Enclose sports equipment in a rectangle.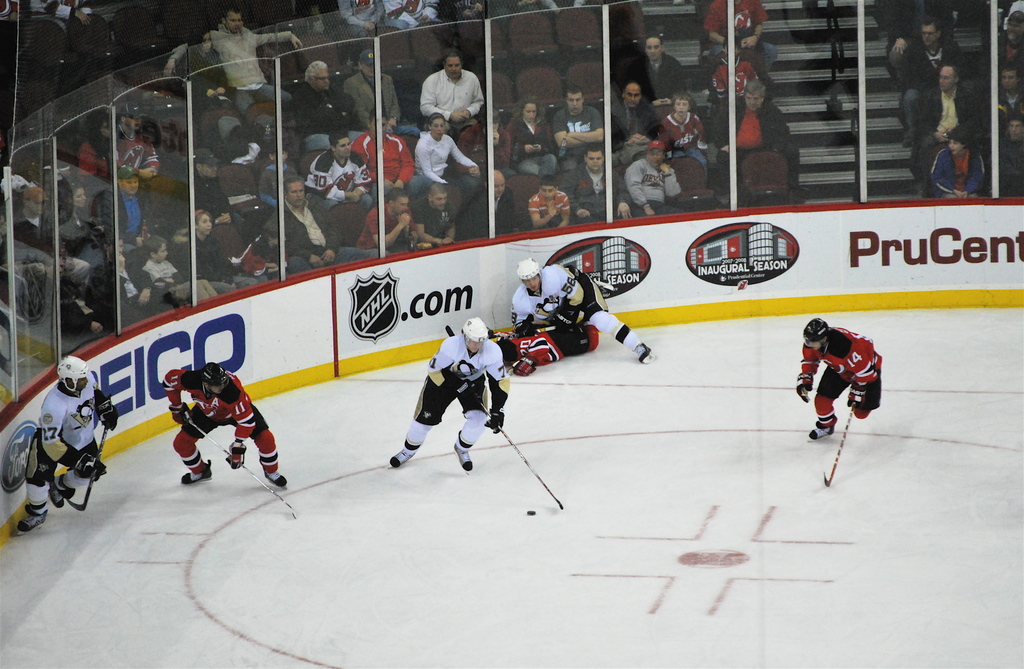
76/446/104/483.
